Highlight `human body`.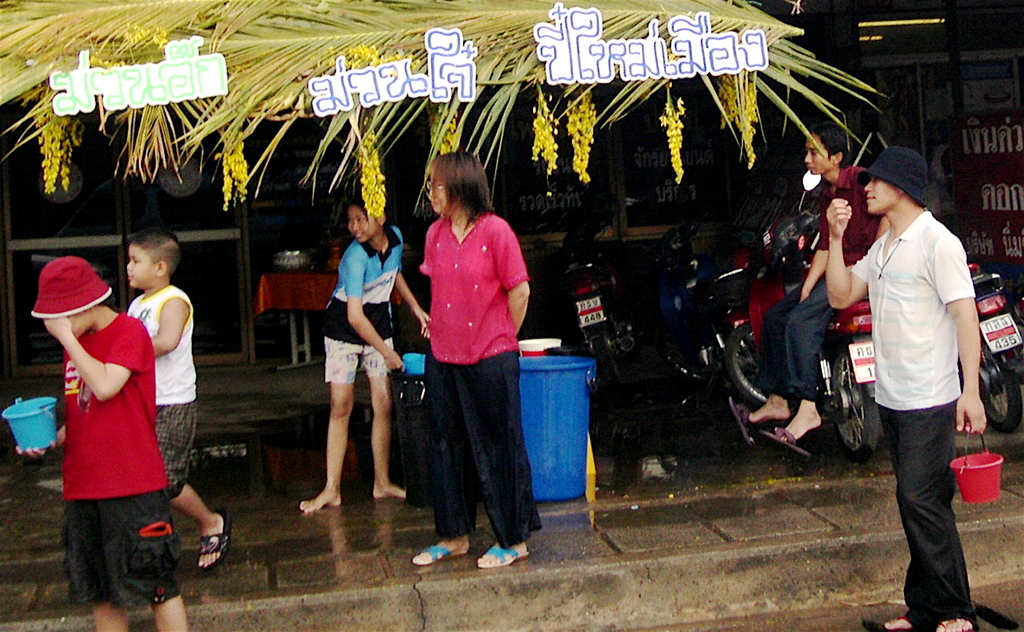
Highlighted region: pyautogui.locateOnScreen(750, 126, 879, 442).
